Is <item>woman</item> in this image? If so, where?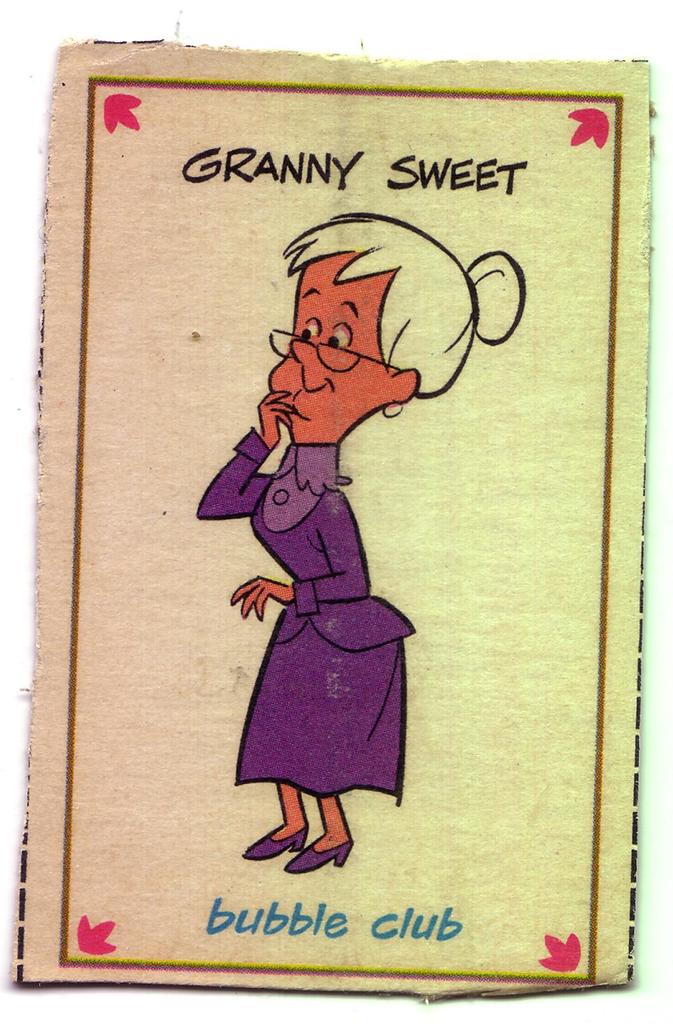
Yes, at 205 211 465 867.
